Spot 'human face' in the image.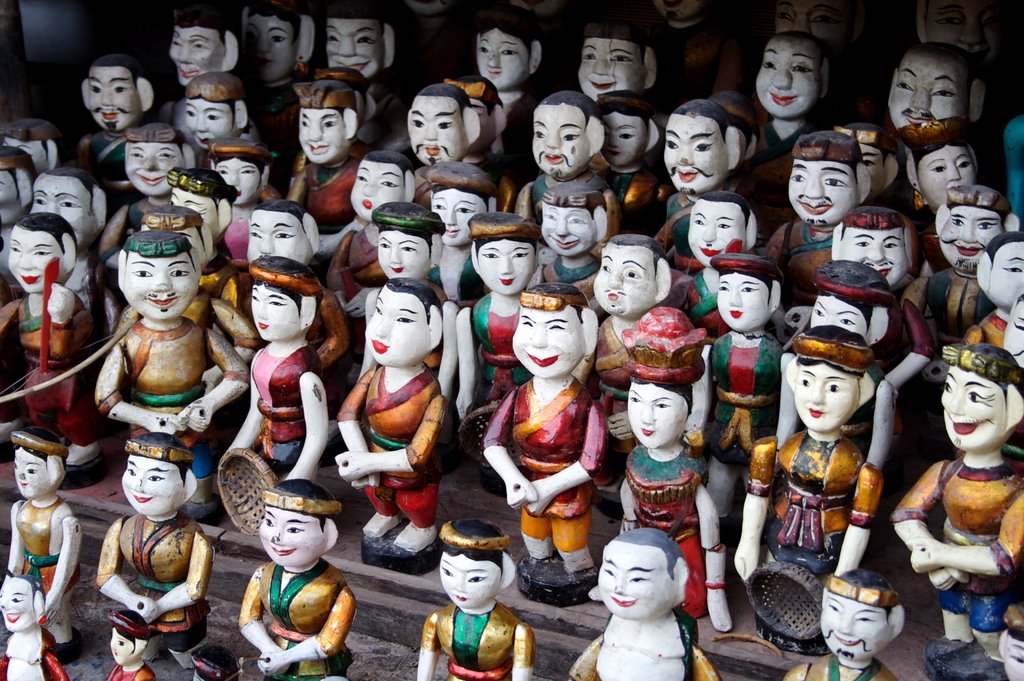
'human face' found at locate(325, 19, 386, 80).
